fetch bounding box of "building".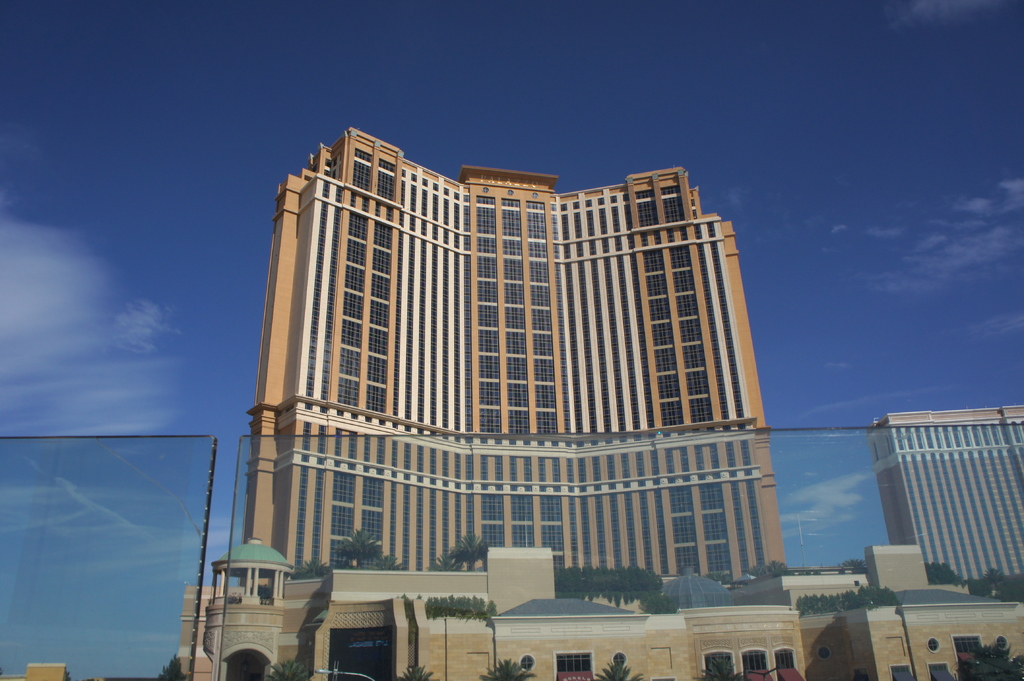
Bbox: (241,119,787,613).
